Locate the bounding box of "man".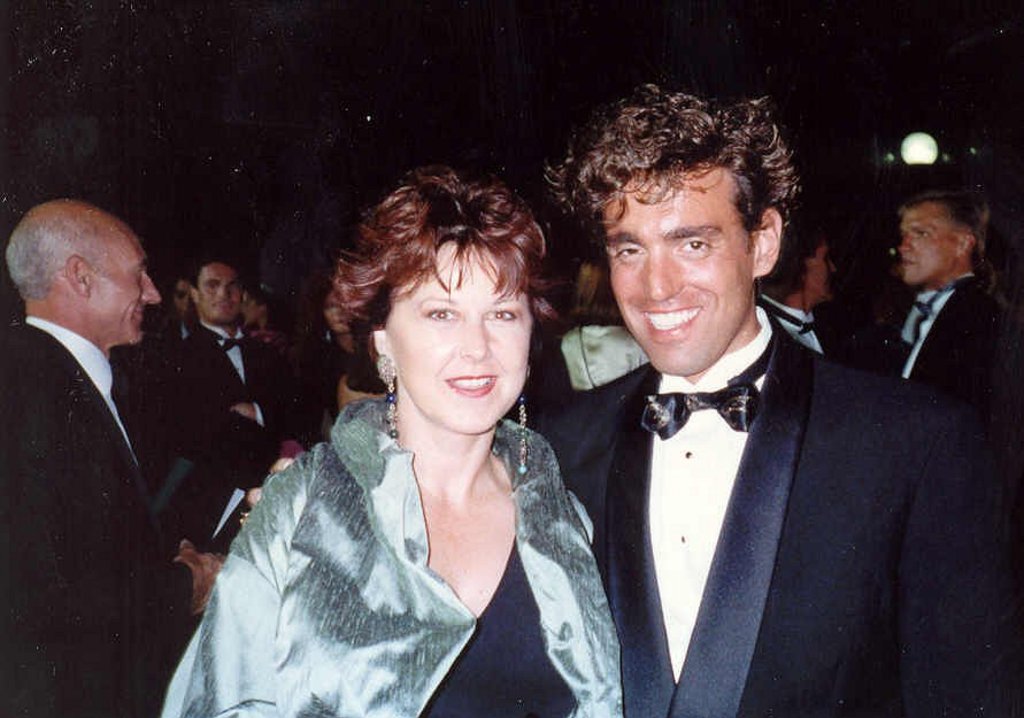
Bounding box: [x1=893, y1=187, x2=1016, y2=434].
